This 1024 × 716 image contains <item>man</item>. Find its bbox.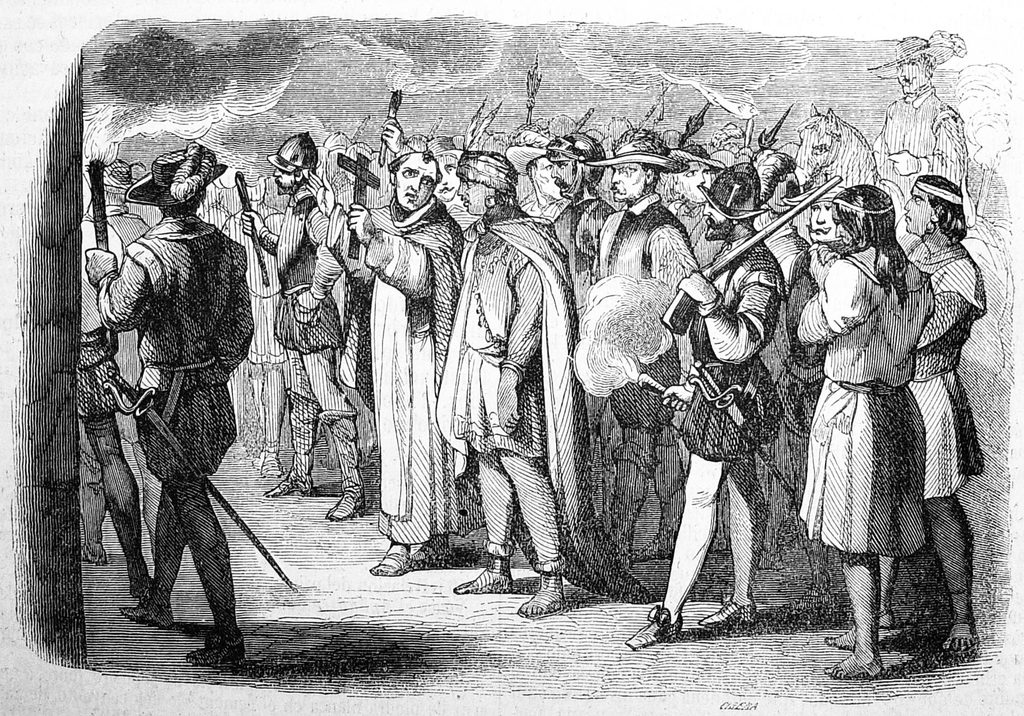
bbox(536, 122, 616, 324).
